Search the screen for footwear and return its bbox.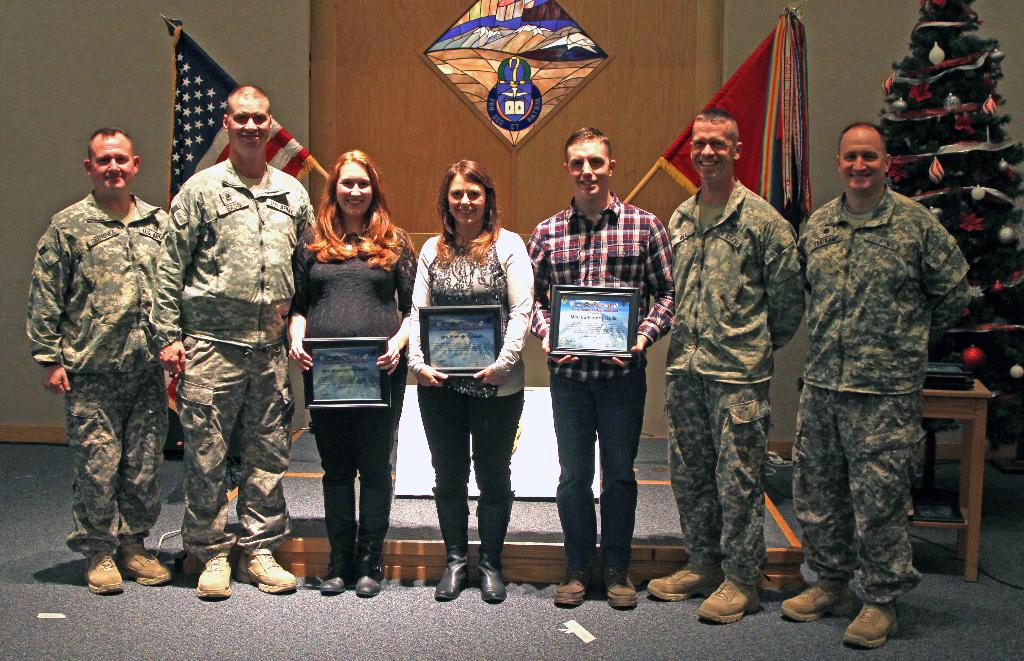
Found: box=[194, 555, 235, 598].
